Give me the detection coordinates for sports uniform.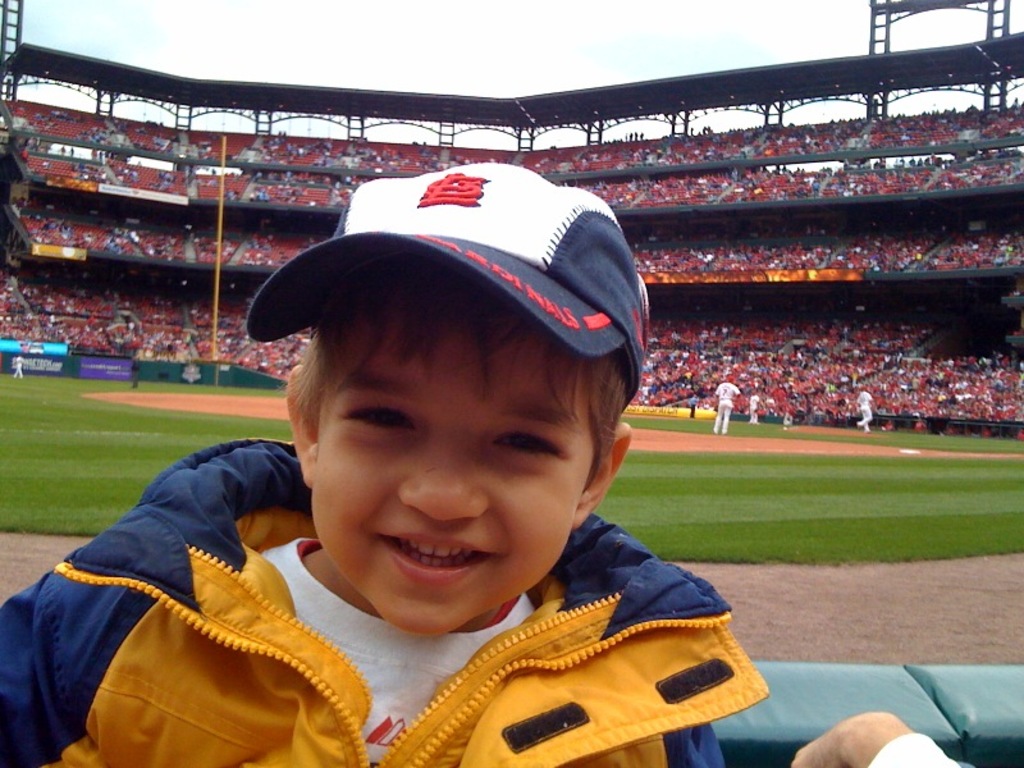
BBox(751, 390, 754, 422).
